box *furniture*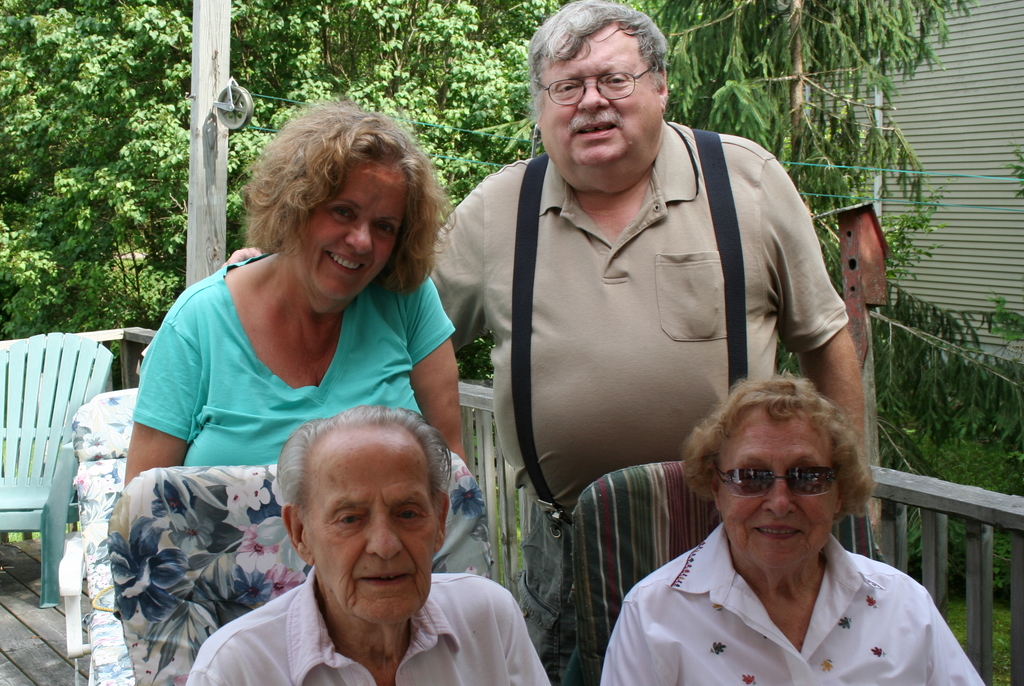
(57, 388, 137, 685)
